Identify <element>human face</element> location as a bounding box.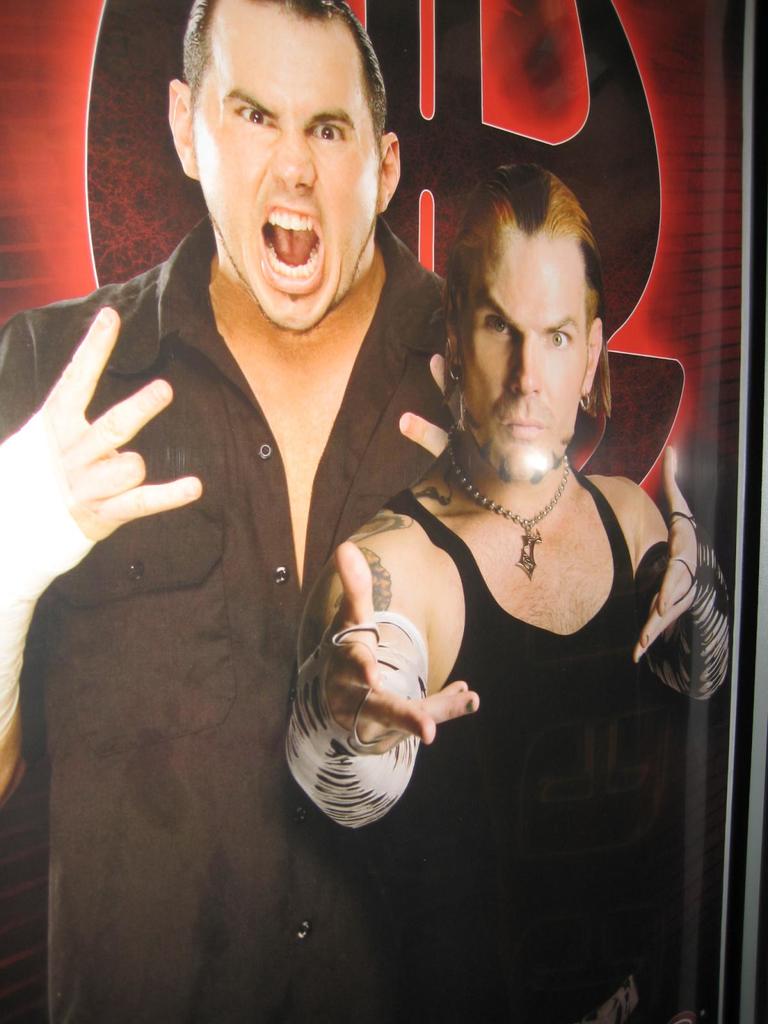
<box>186,0,381,333</box>.
